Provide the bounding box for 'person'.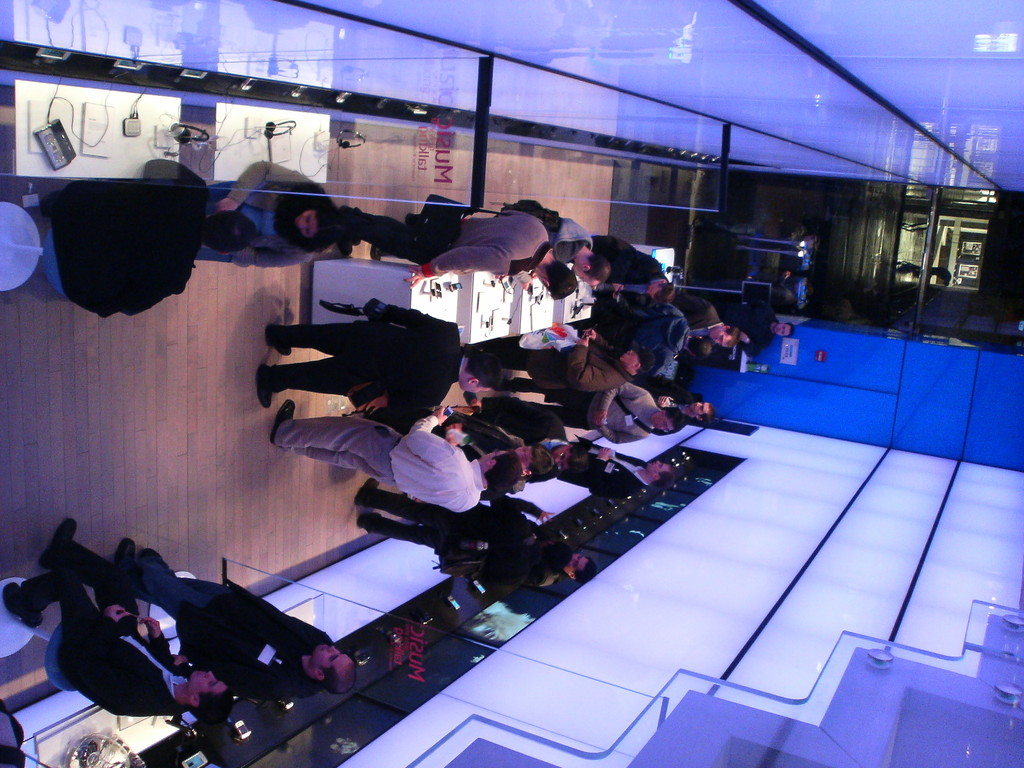
pyautogui.locateOnScreen(42, 150, 258, 326).
